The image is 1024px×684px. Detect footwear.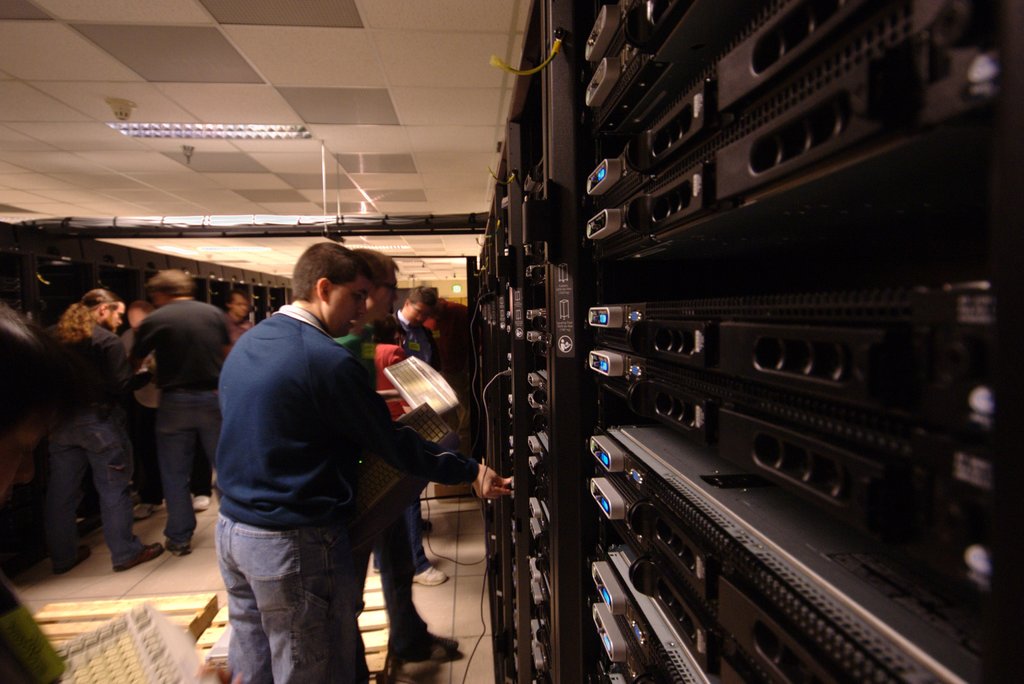
Detection: 115/541/160/573.
